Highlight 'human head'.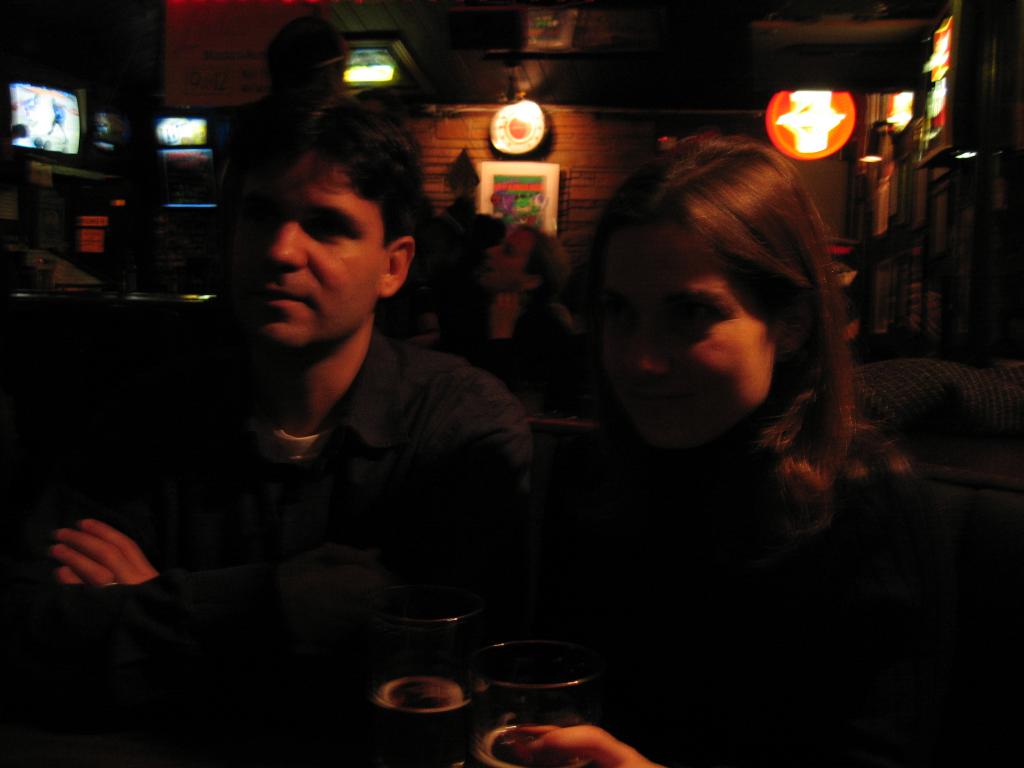
Highlighted region: l=212, t=86, r=417, b=356.
